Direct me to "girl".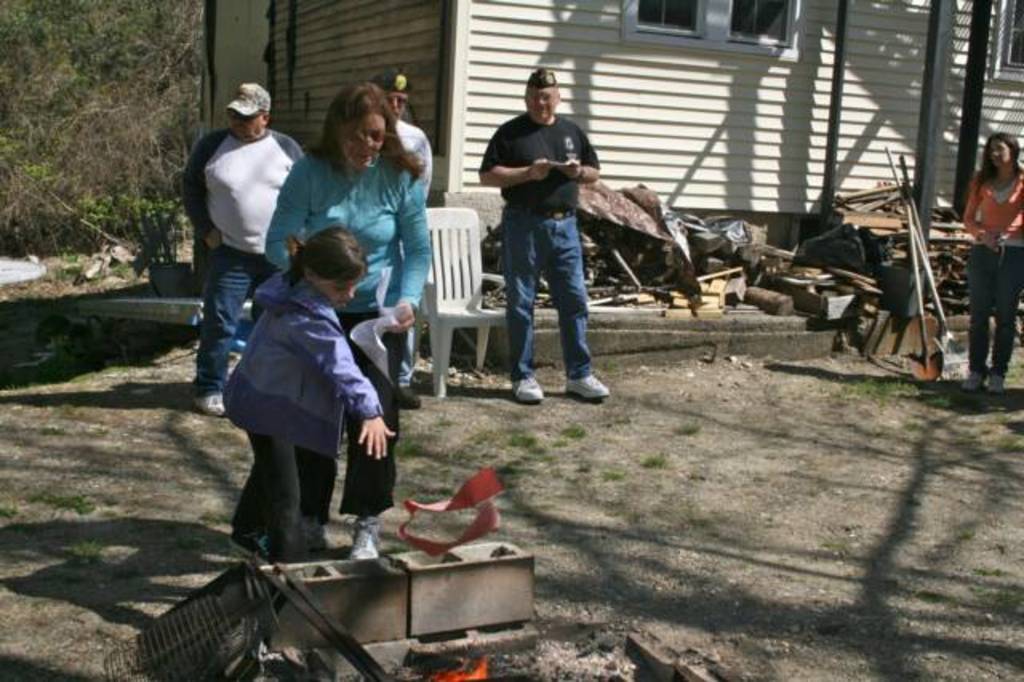
Direction: [214, 219, 405, 575].
